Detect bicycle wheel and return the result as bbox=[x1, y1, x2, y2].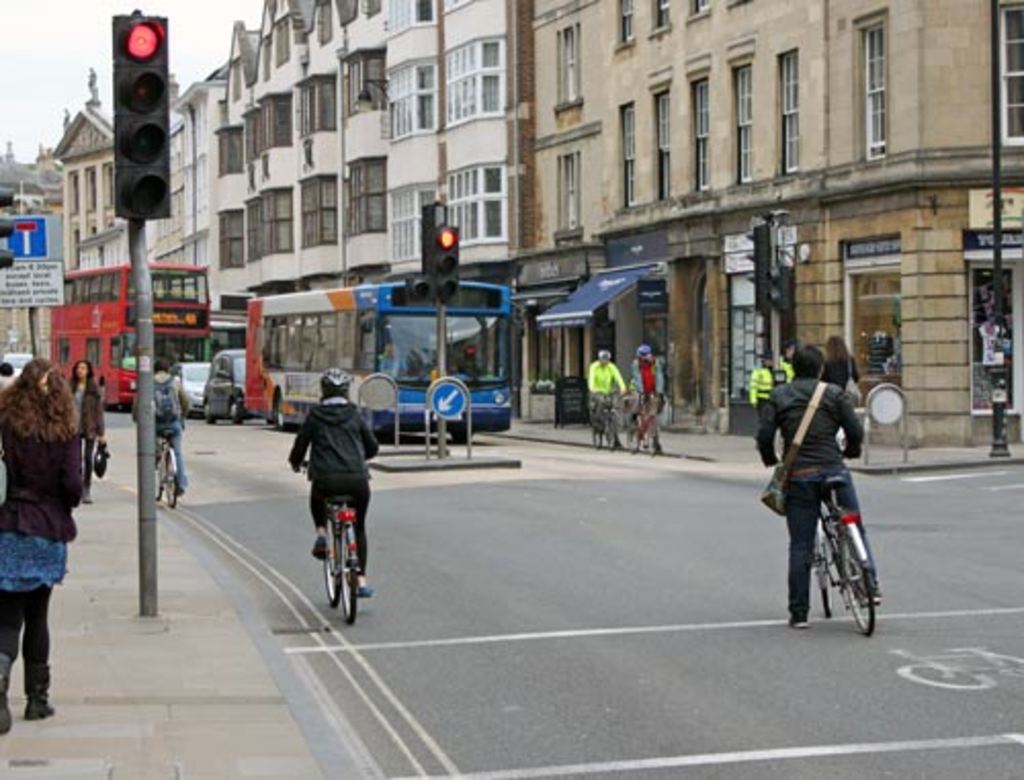
bbox=[154, 459, 162, 502].
